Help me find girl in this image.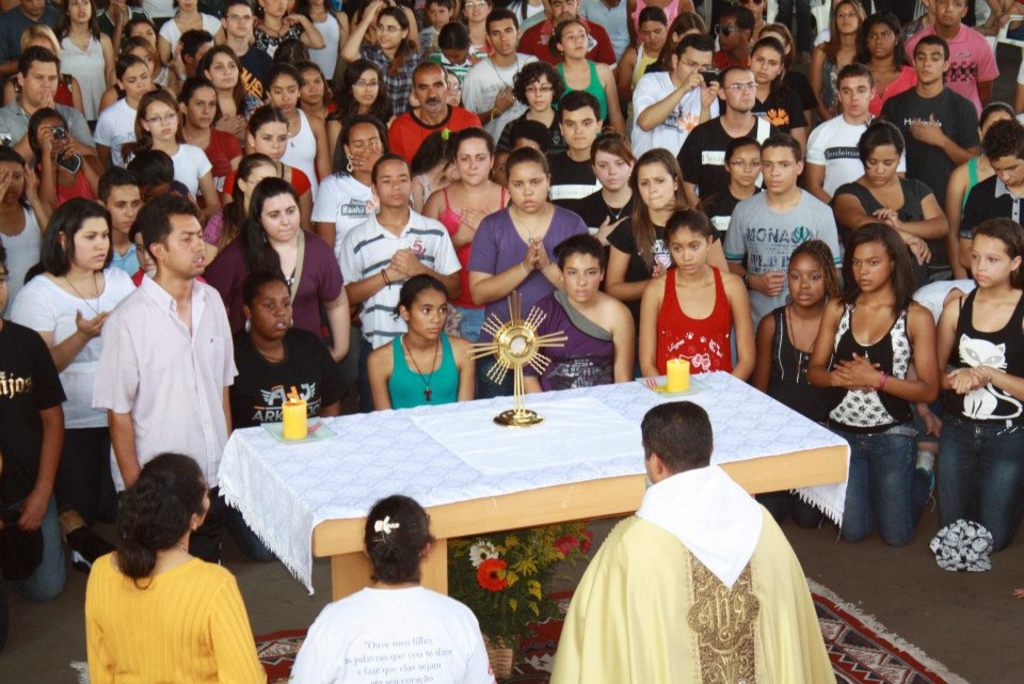
Found it: [x1=848, y1=13, x2=923, y2=111].
